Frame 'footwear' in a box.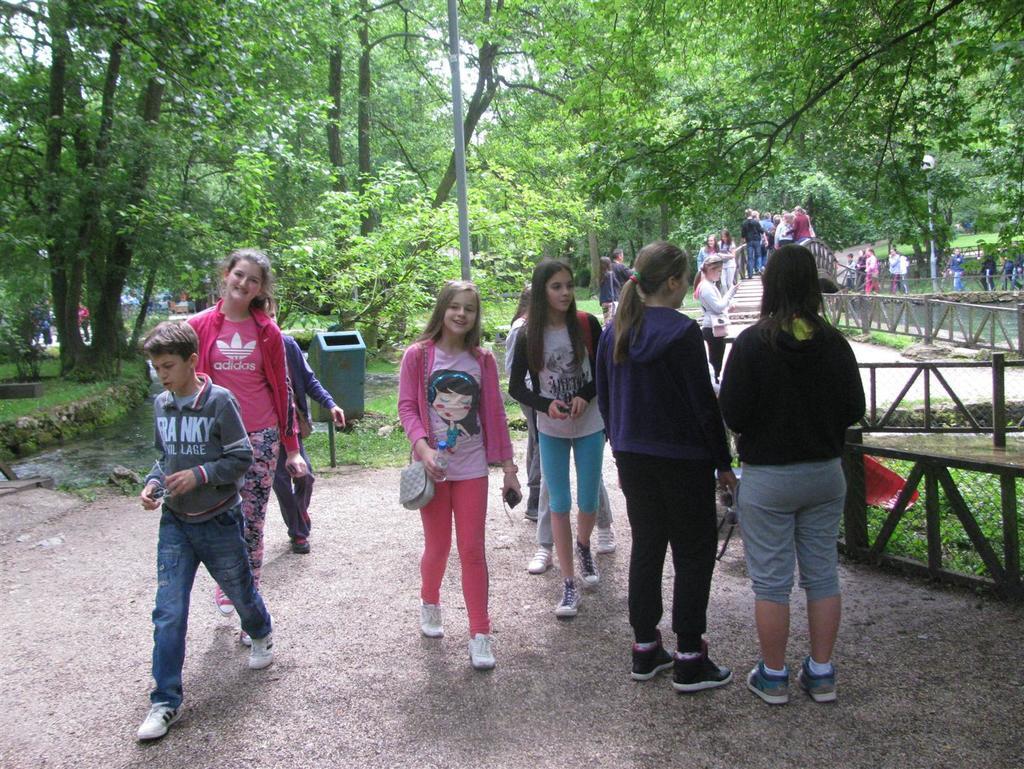
<region>416, 600, 443, 639</region>.
